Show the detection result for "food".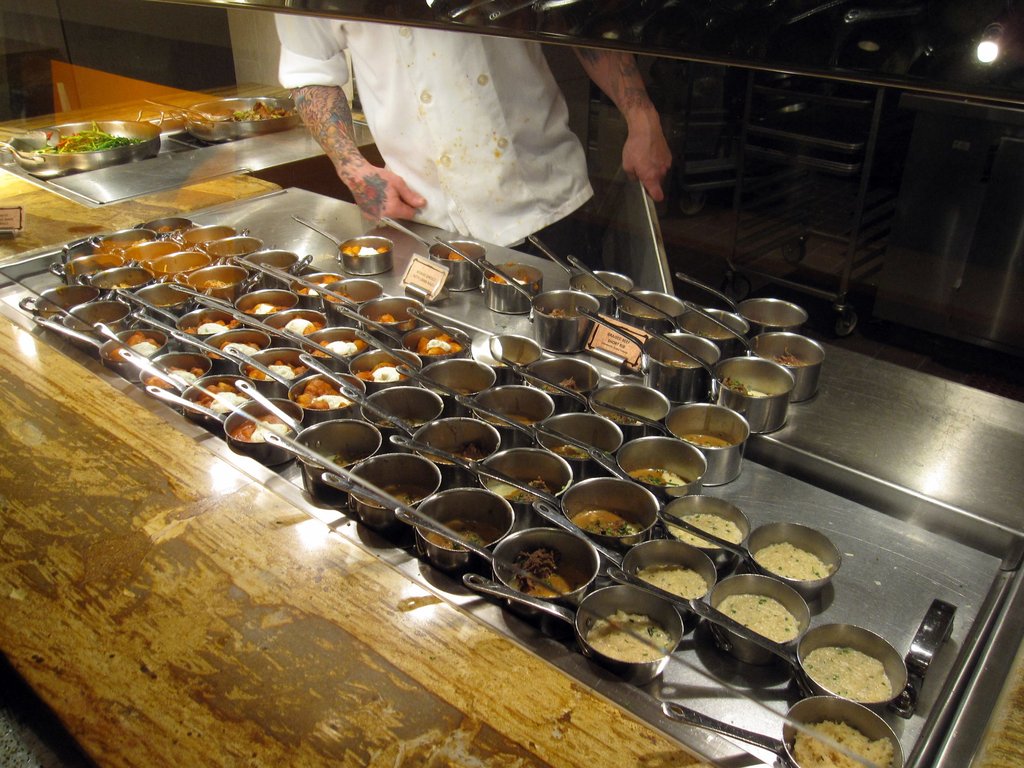
locate(309, 338, 367, 358).
